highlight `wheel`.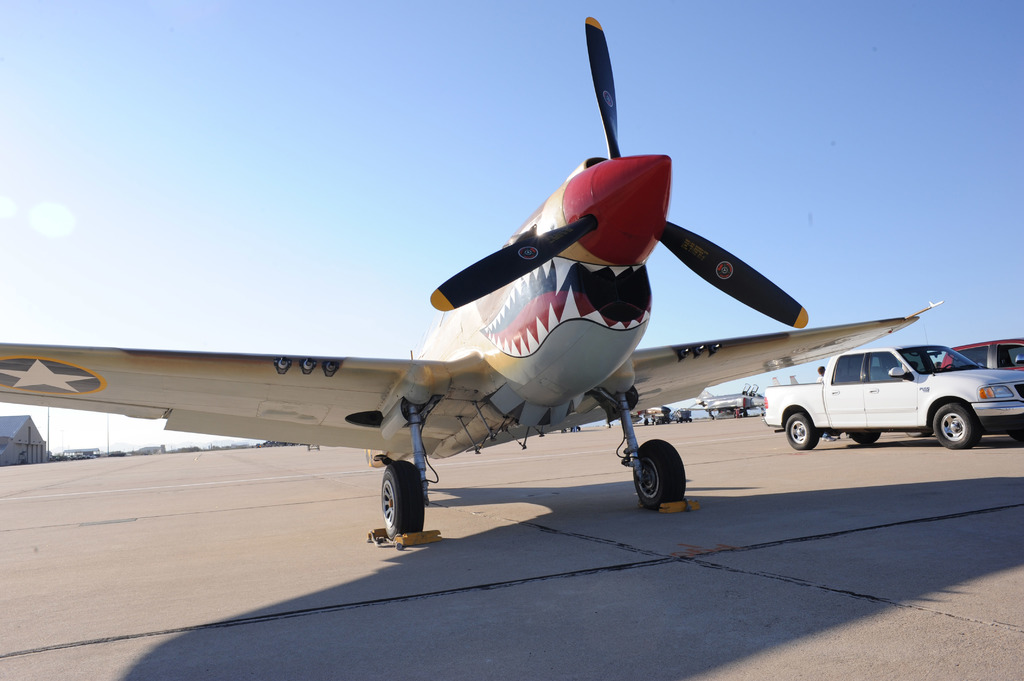
Highlighted region: left=1008, top=424, right=1023, bottom=452.
